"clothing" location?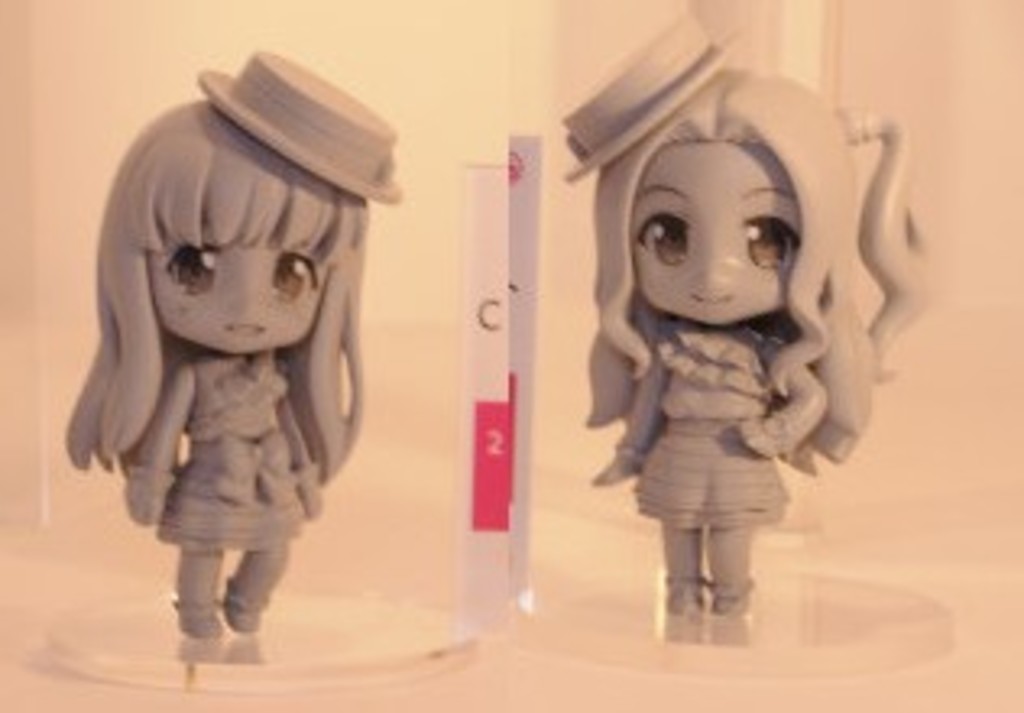
x1=629 y1=314 x2=797 y2=532
